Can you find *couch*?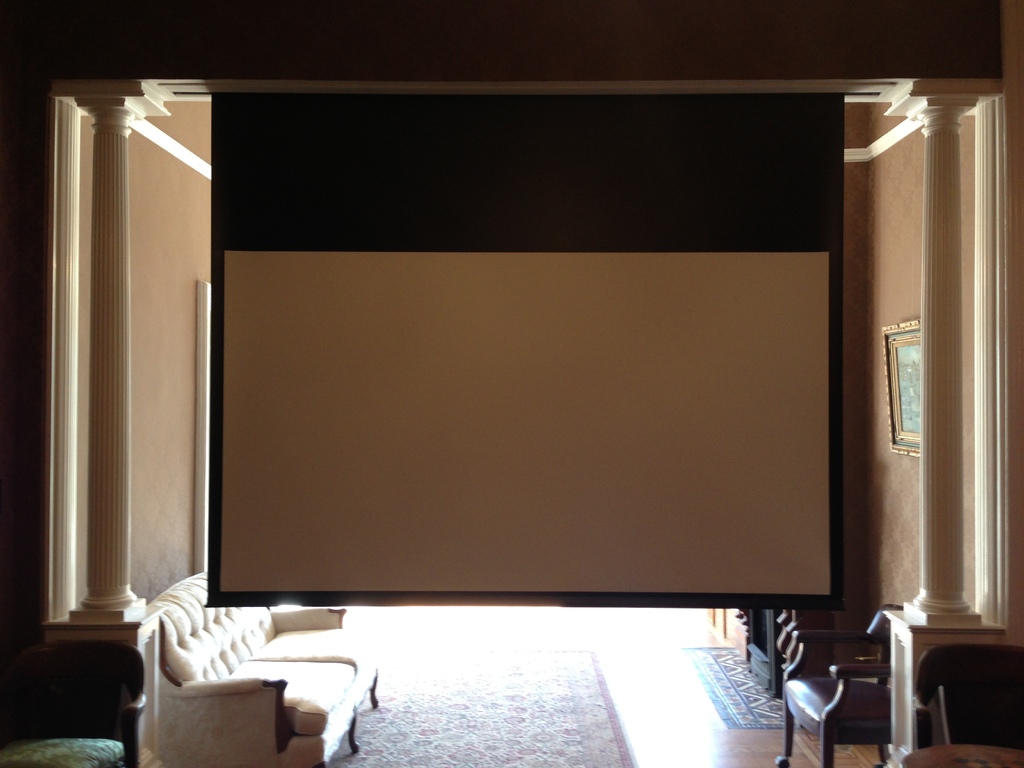
Yes, bounding box: locate(145, 570, 374, 767).
